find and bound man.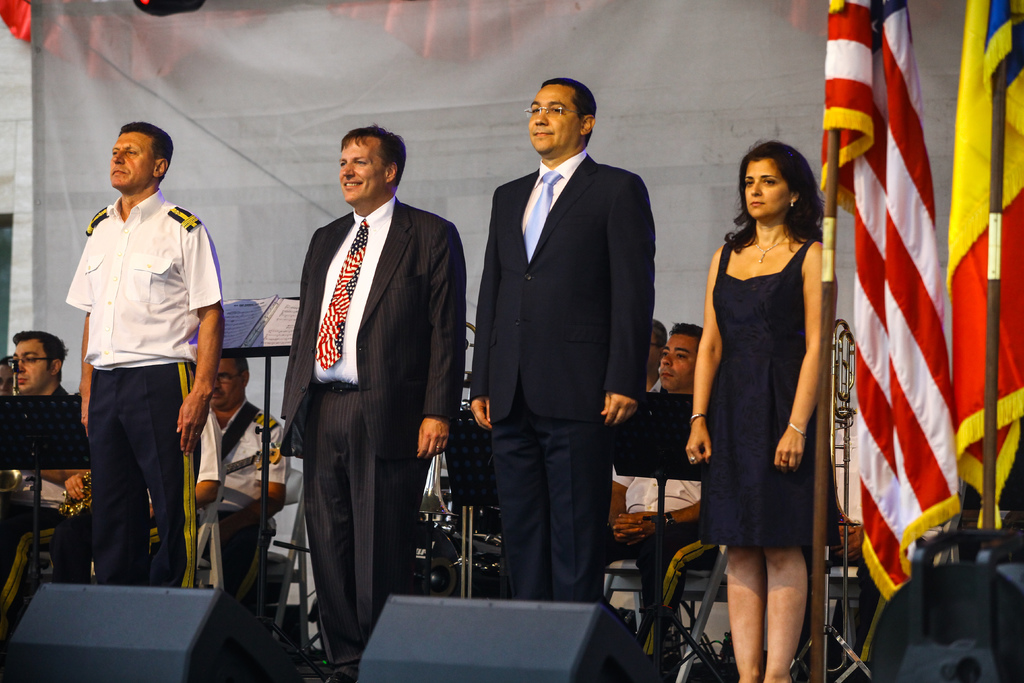
Bound: l=601, t=321, r=724, b=645.
